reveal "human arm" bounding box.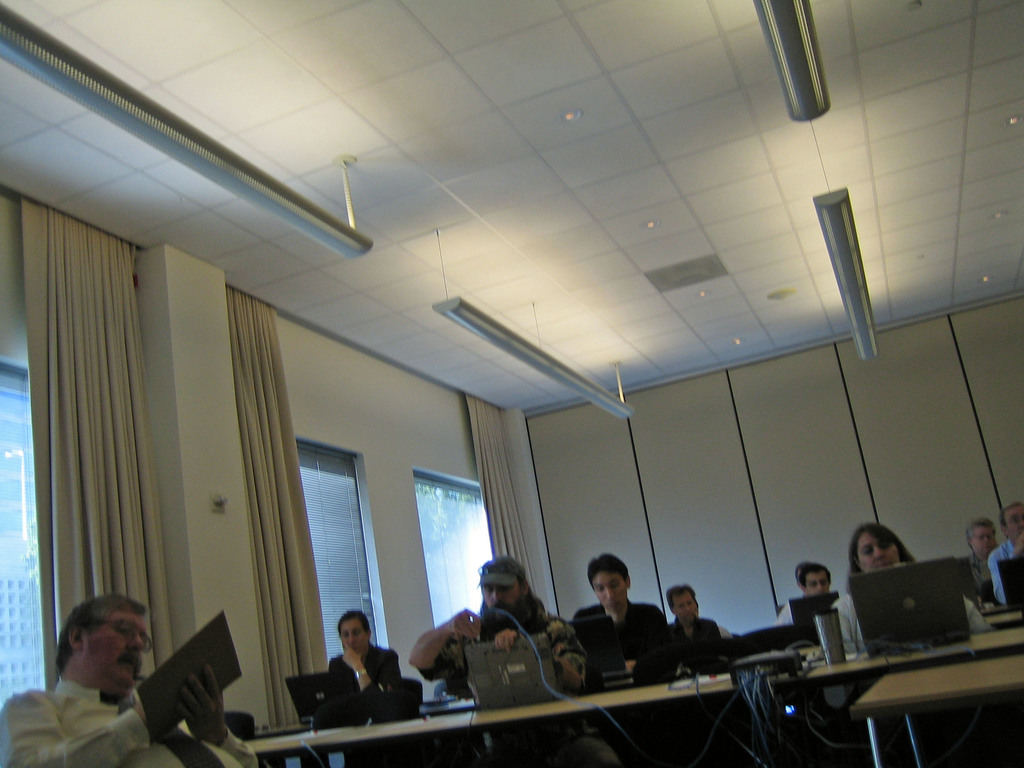
Revealed: select_region(414, 600, 484, 676).
